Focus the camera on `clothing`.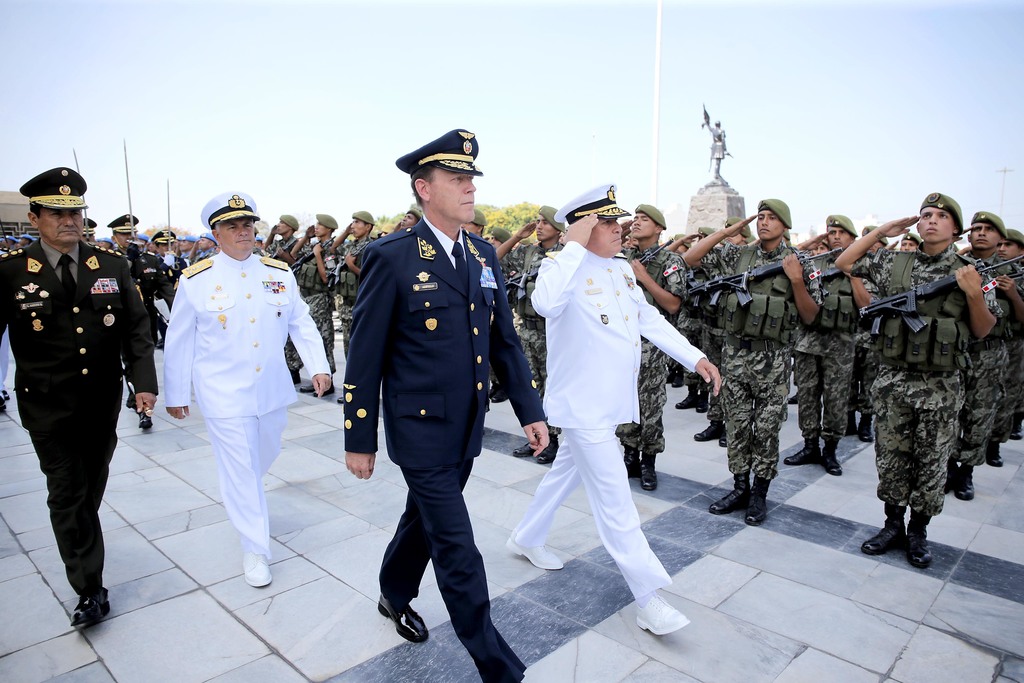
Focus region: (156,201,311,580).
